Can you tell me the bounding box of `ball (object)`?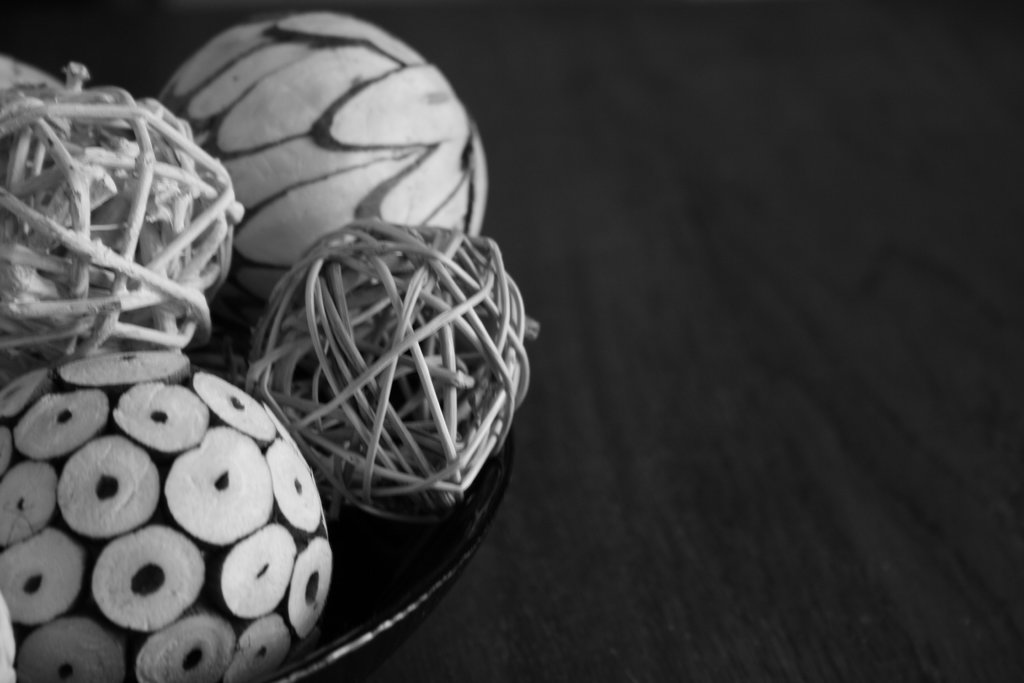
crop(0, 63, 241, 372).
